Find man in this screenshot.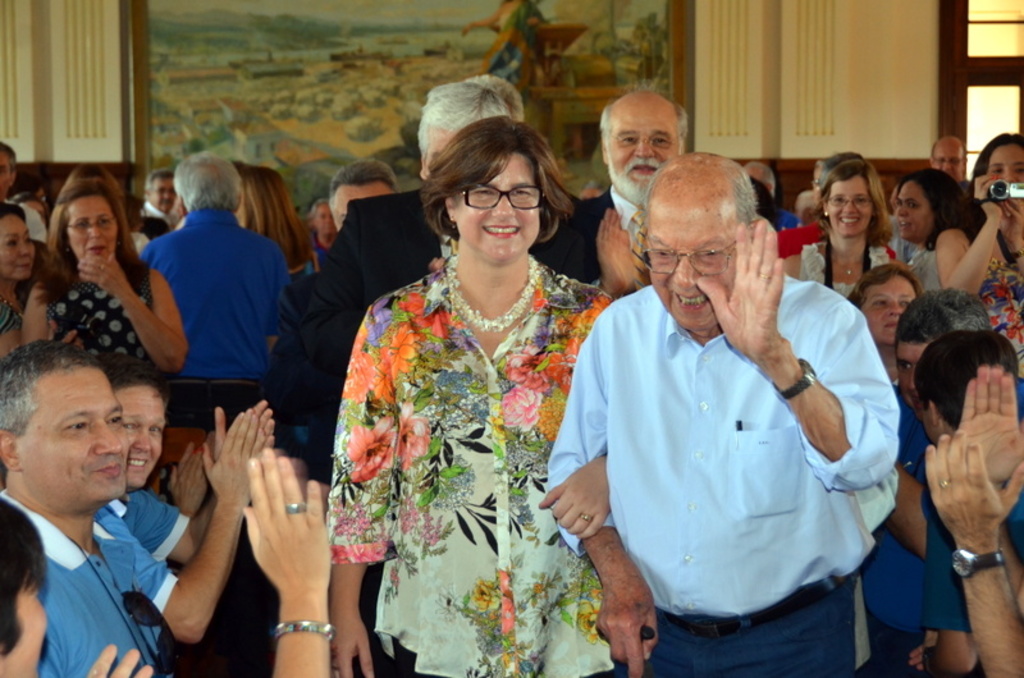
The bounding box for man is l=540, t=84, r=690, b=304.
